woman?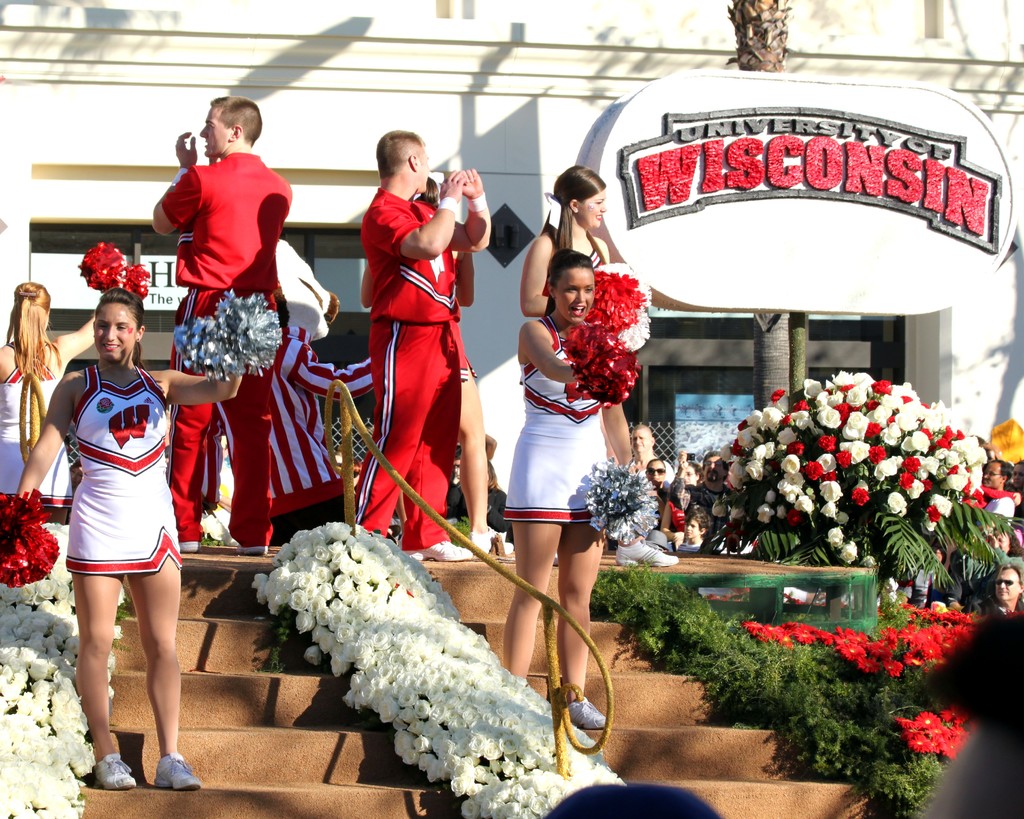
pyautogui.locateOnScreen(516, 168, 684, 568)
